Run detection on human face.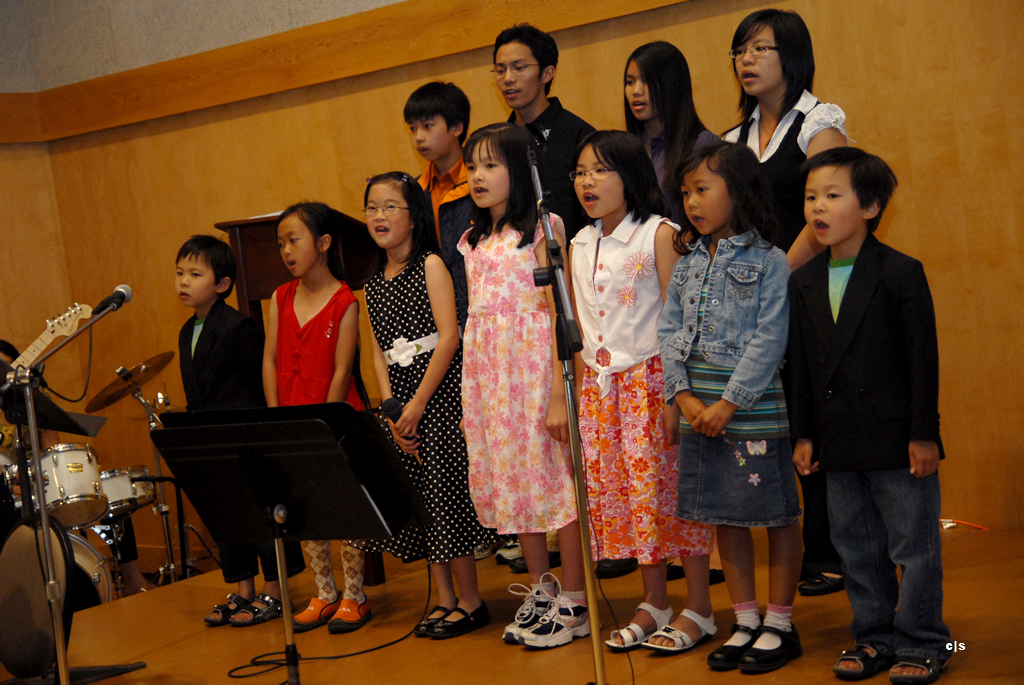
Result: <region>404, 111, 451, 164</region>.
